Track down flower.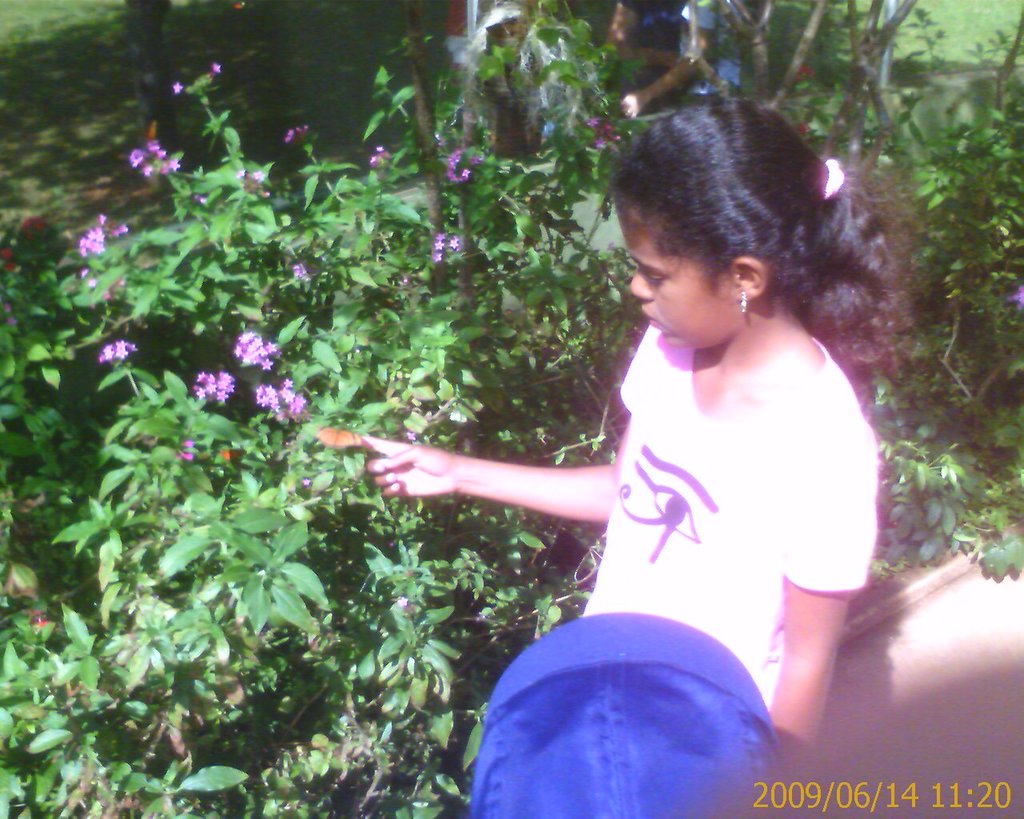
Tracked to bbox(0, 305, 13, 310).
